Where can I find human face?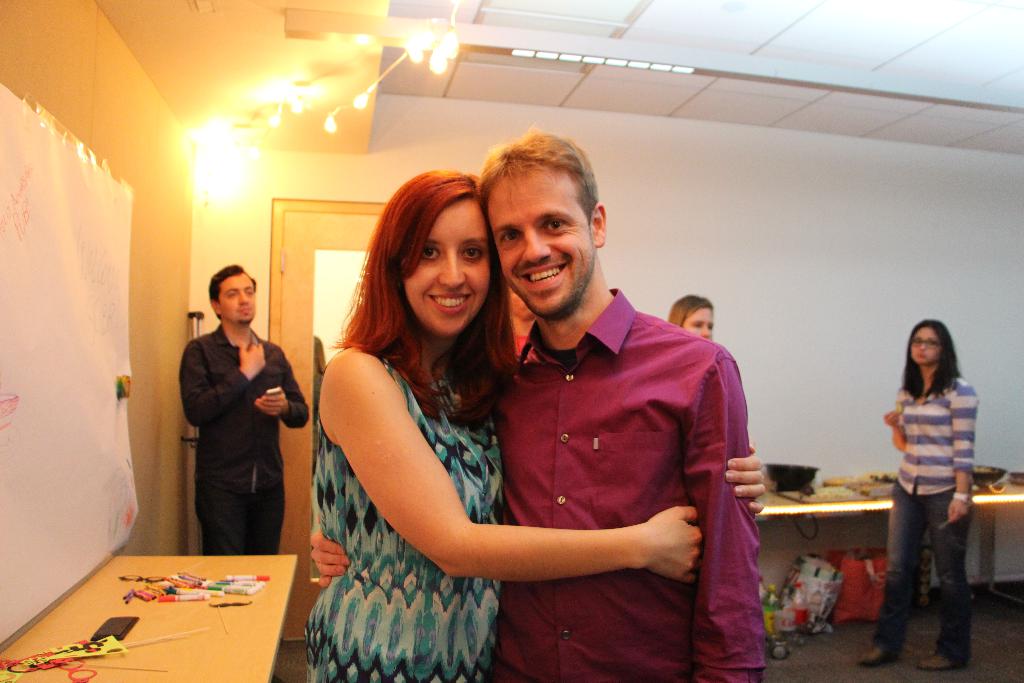
You can find it at (486, 163, 596, 315).
